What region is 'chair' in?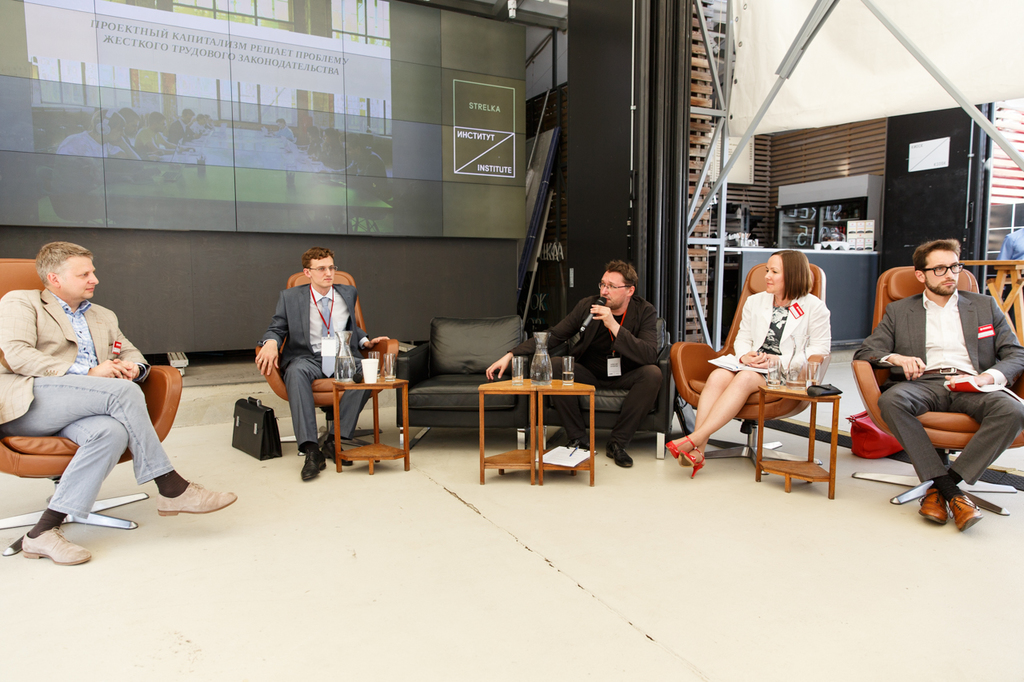
[254,269,402,459].
